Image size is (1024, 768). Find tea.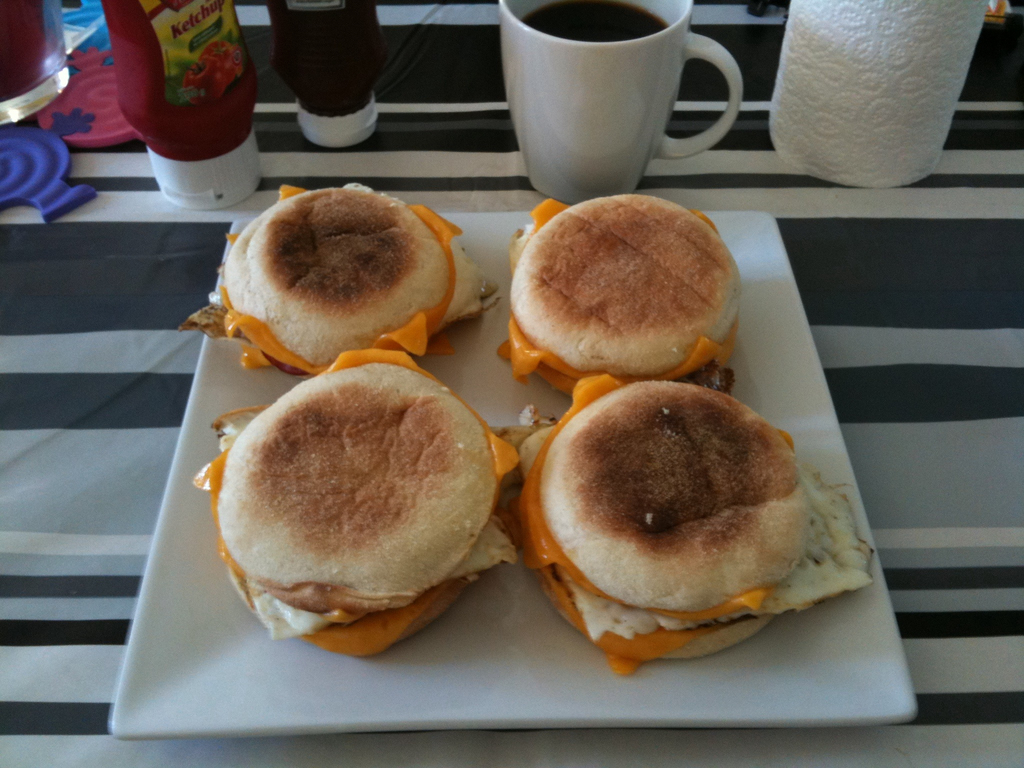
<box>520,3,671,44</box>.
